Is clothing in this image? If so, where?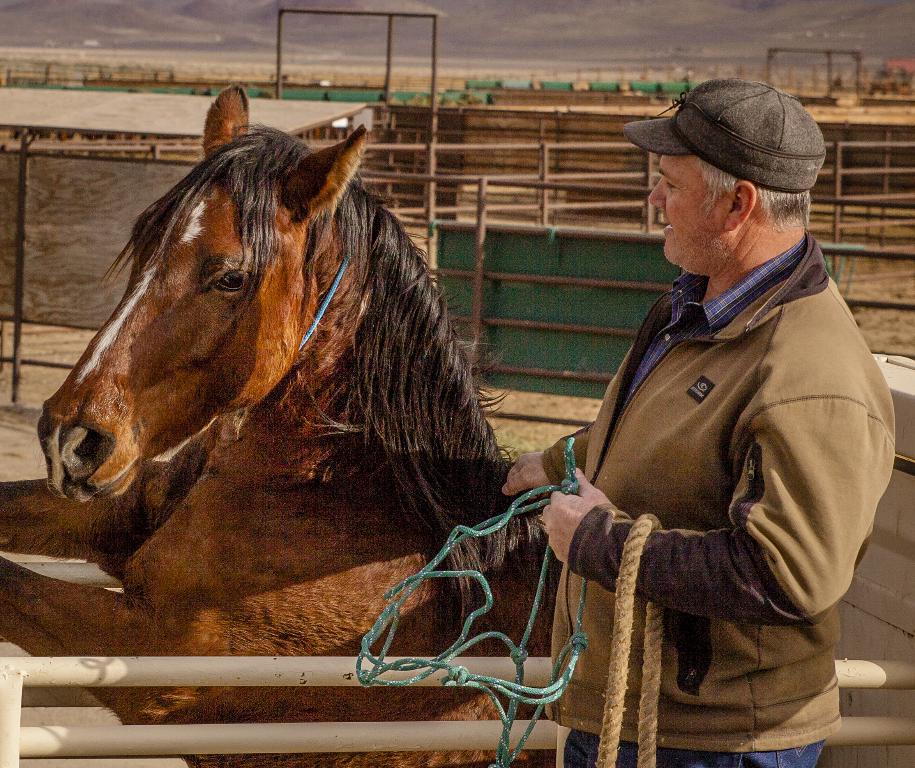
Yes, at crop(535, 168, 877, 757).
